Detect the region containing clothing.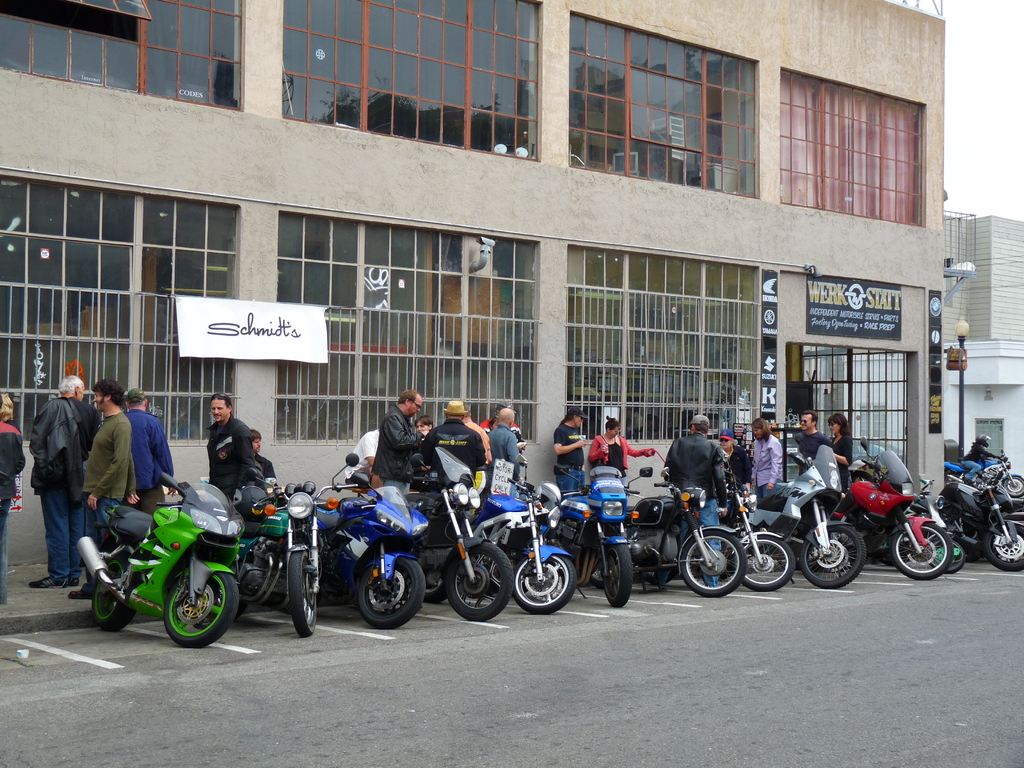
484,422,519,479.
